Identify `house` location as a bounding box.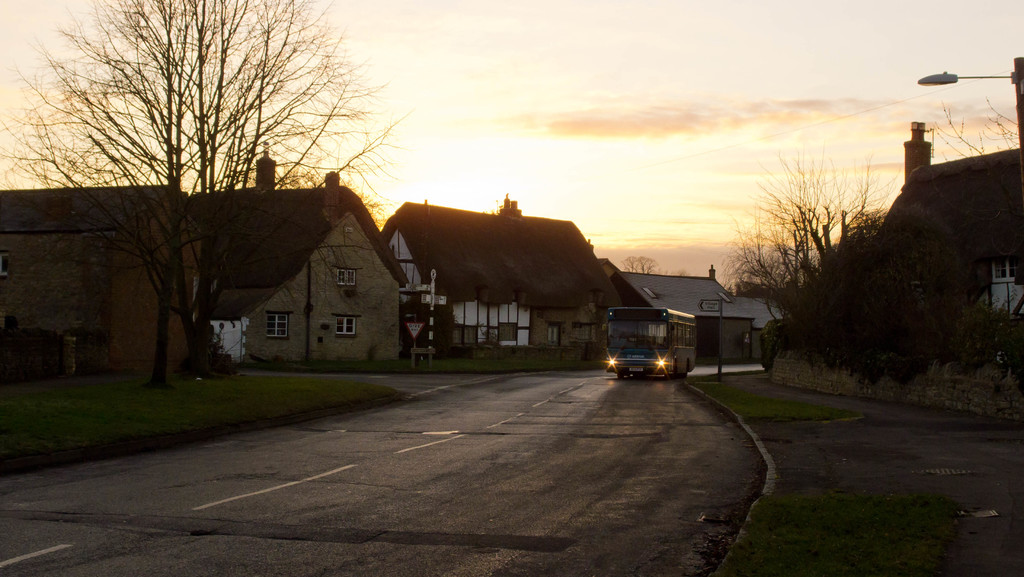
locate(383, 194, 621, 364).
